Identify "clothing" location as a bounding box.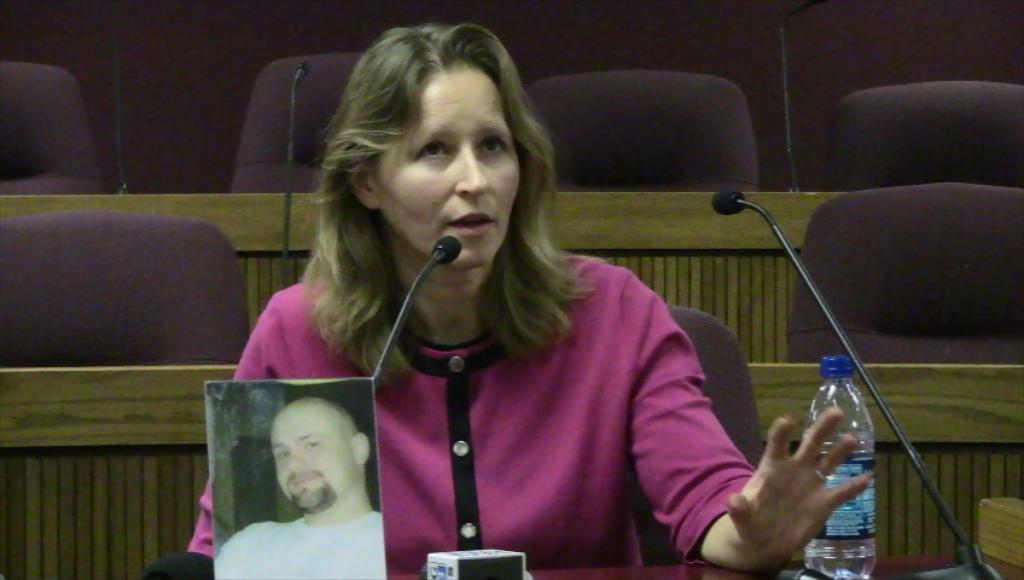
box(235, 144, 810, 547).
